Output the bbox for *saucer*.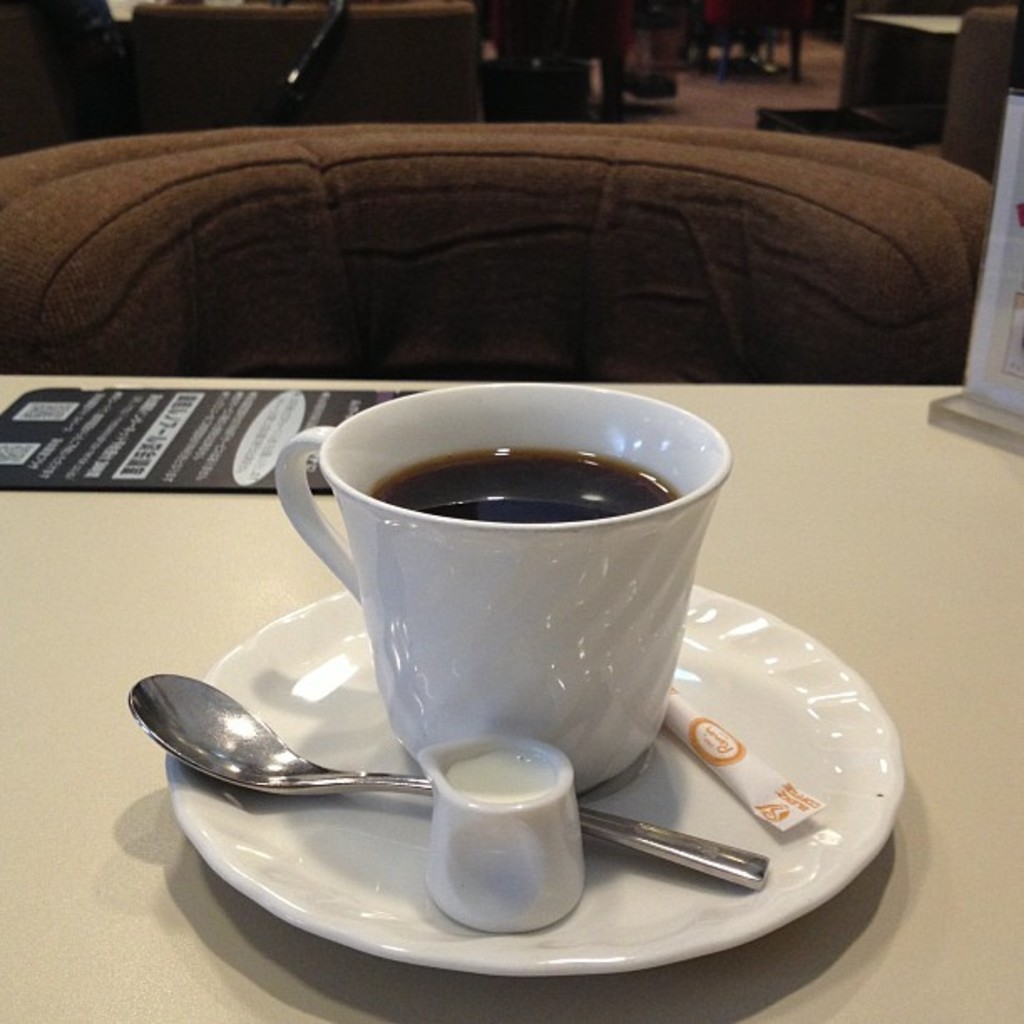
left=166, top=587, right=904, bottom=970.
